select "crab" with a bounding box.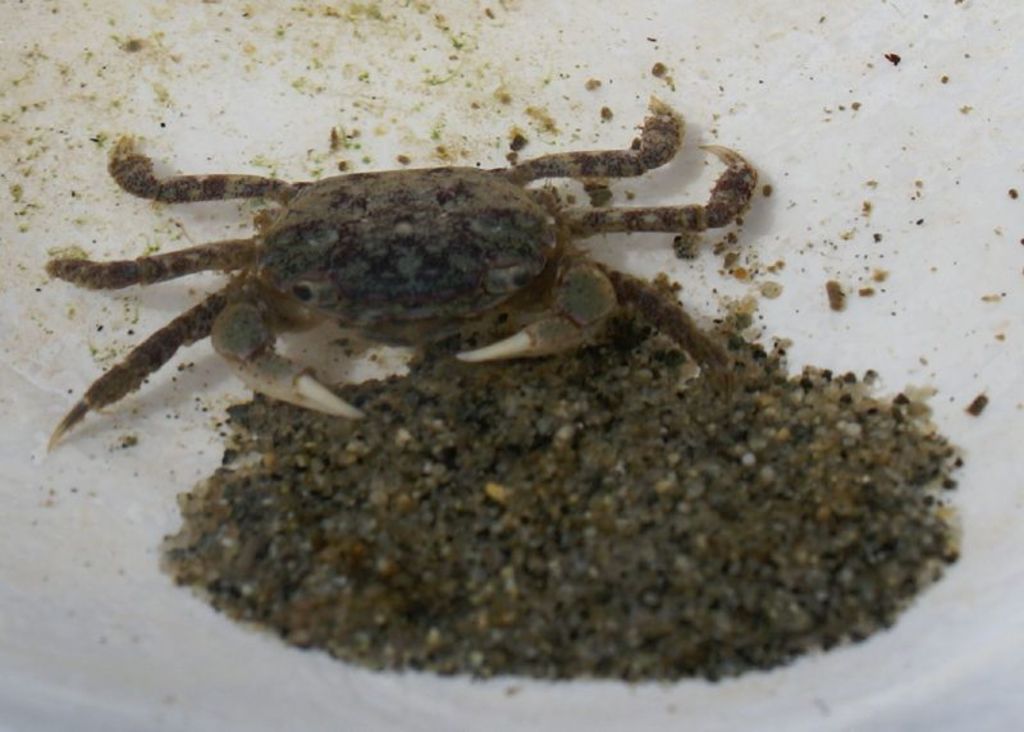
bbox(45, 99, 750, 448).
